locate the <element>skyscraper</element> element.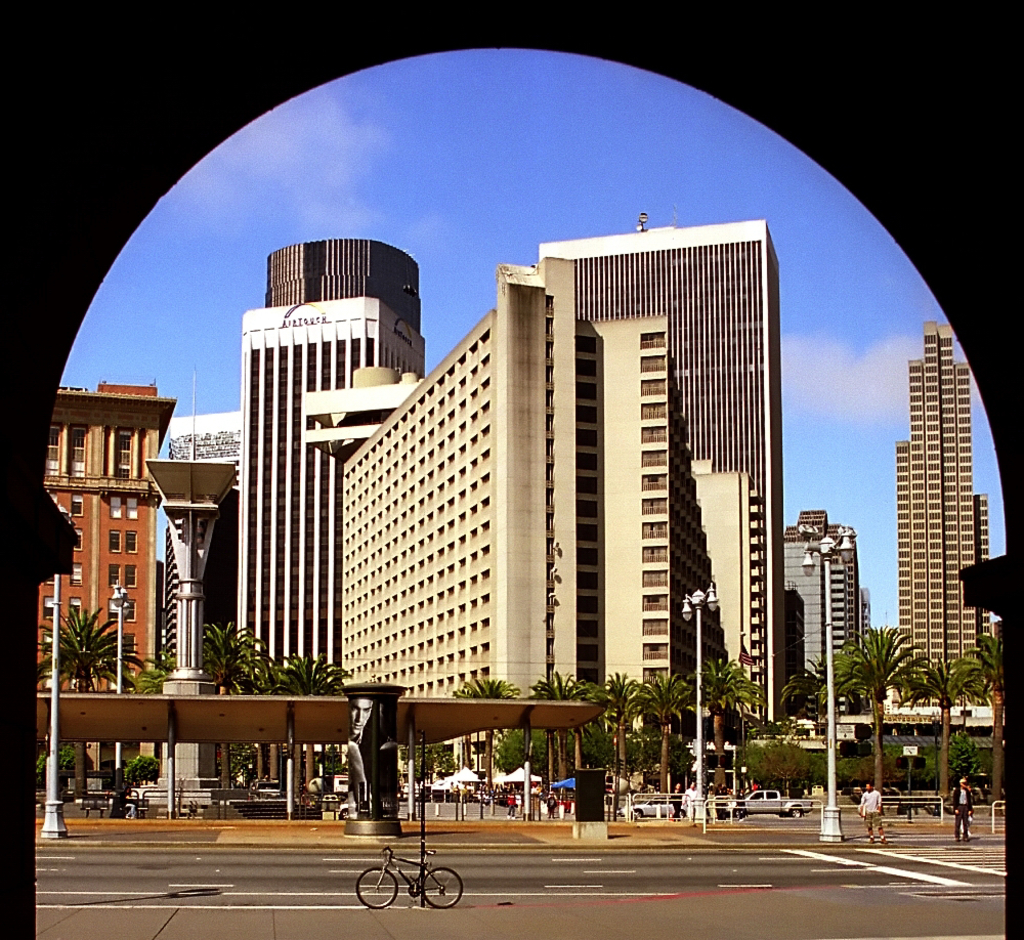
Element bbox: (536,212,794,744).
